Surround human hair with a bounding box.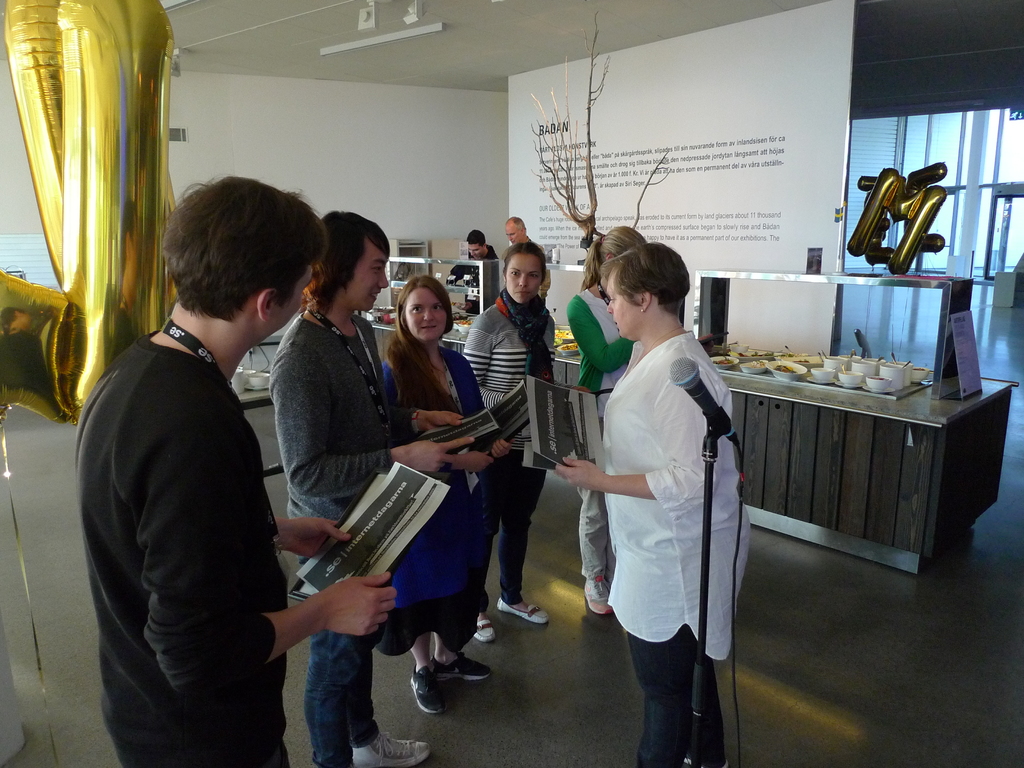
{"x1": 150, "y1": 170, "x2": 326, "y2": 324}.
